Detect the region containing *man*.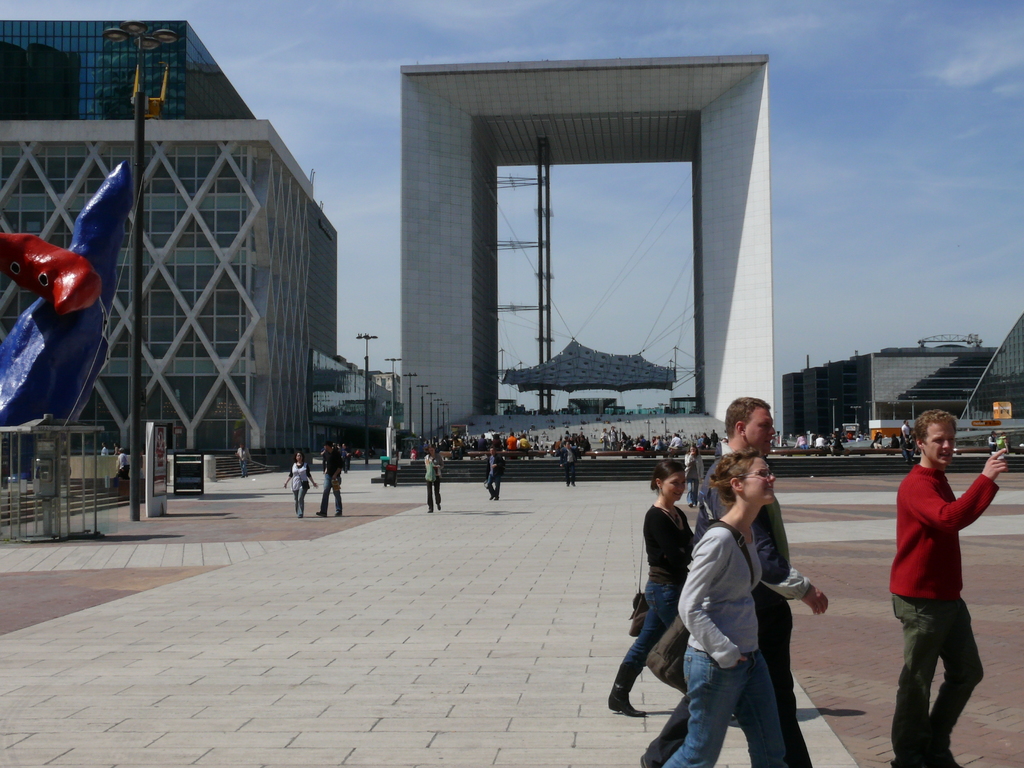
641:396:829:767.
